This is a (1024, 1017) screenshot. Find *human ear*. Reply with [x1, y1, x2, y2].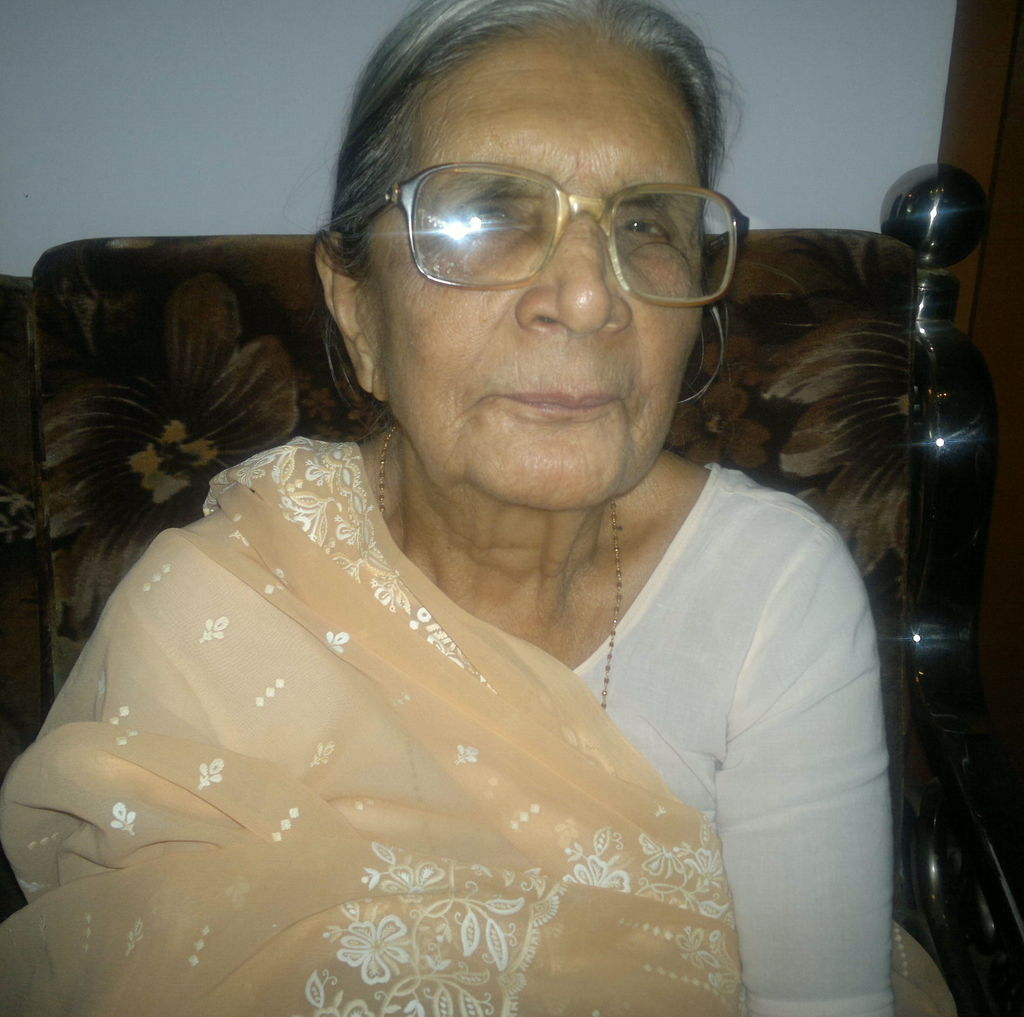
[312, 228, 383, 398].
